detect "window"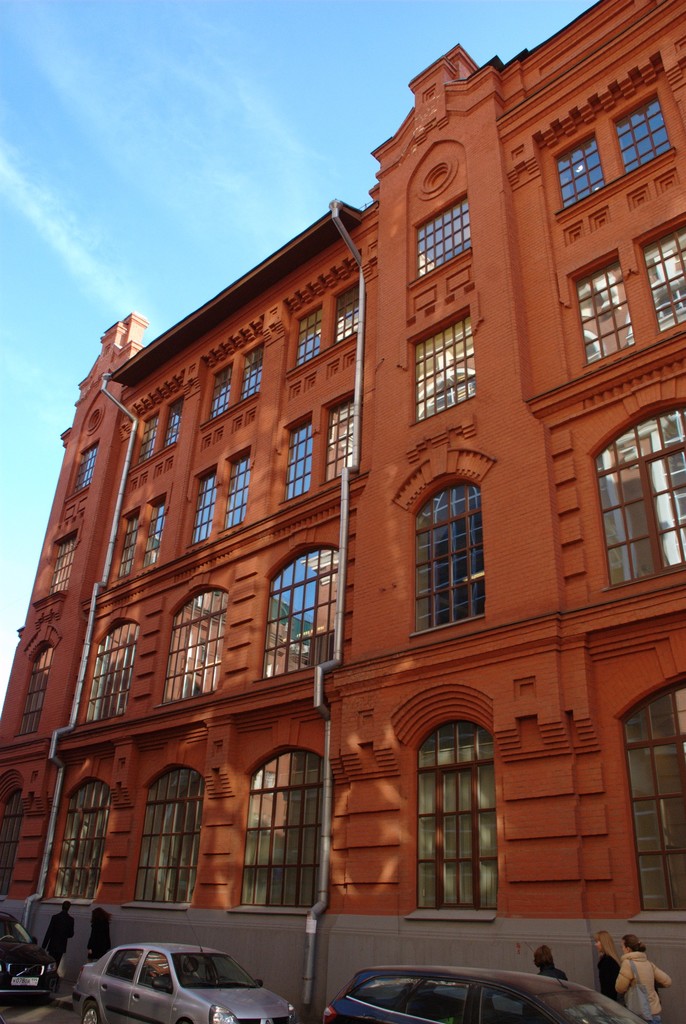
left=40, top=521, right=79, bottom=629
